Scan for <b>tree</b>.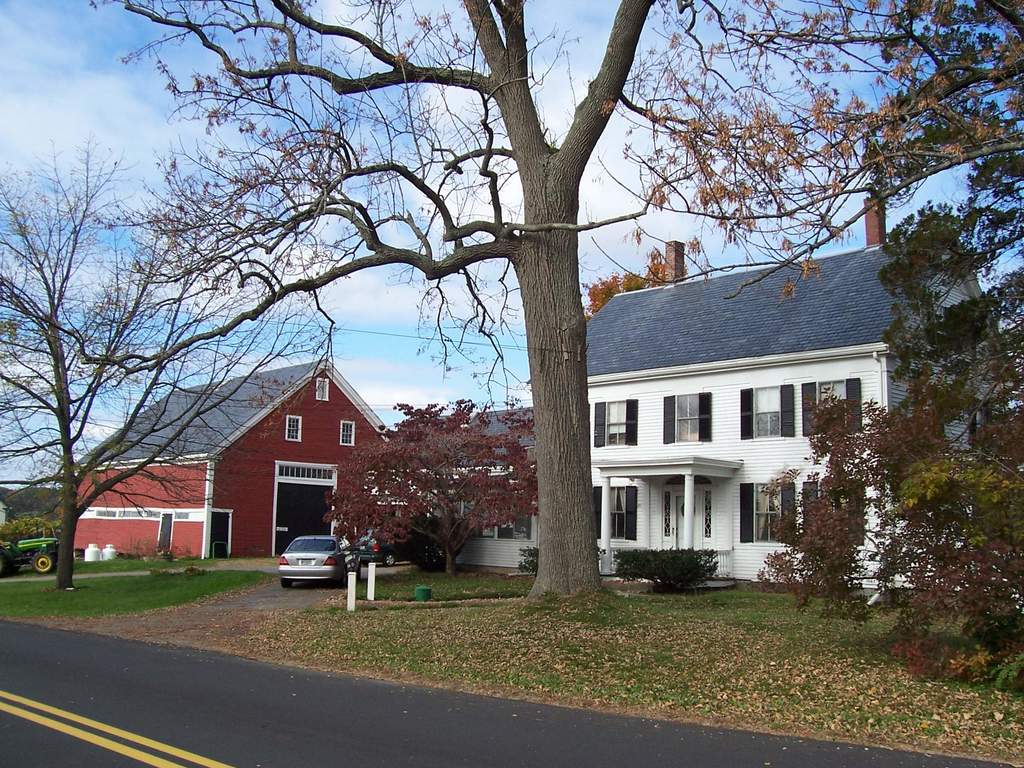
Scan result: x1=0 y1=129 x2=333 y2=591.
